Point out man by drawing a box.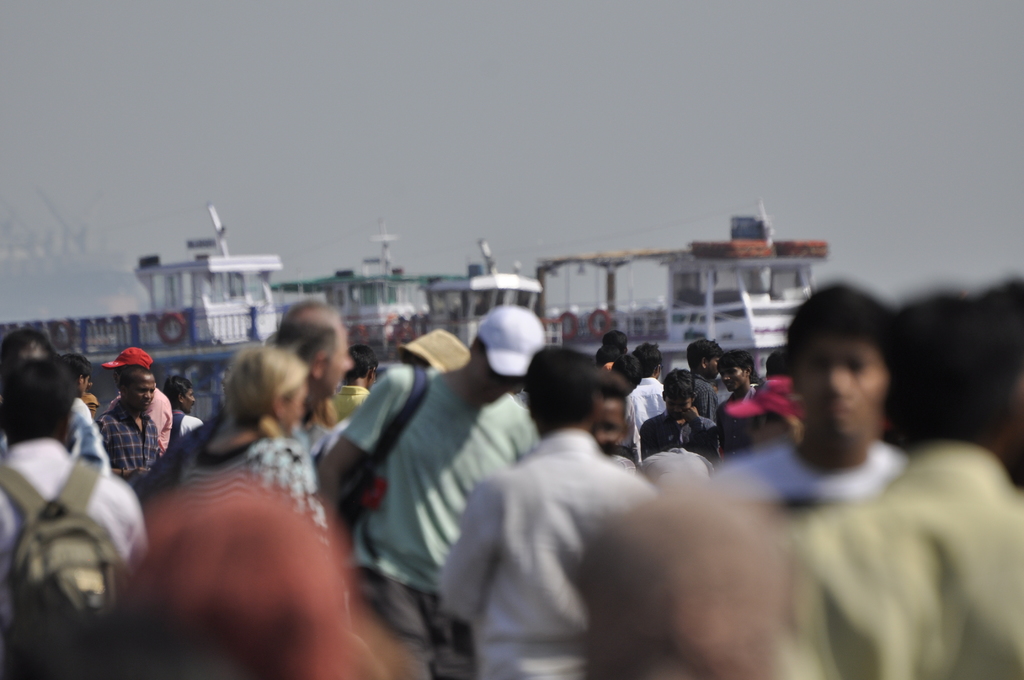
BBox(93, 369, 175, 483).
